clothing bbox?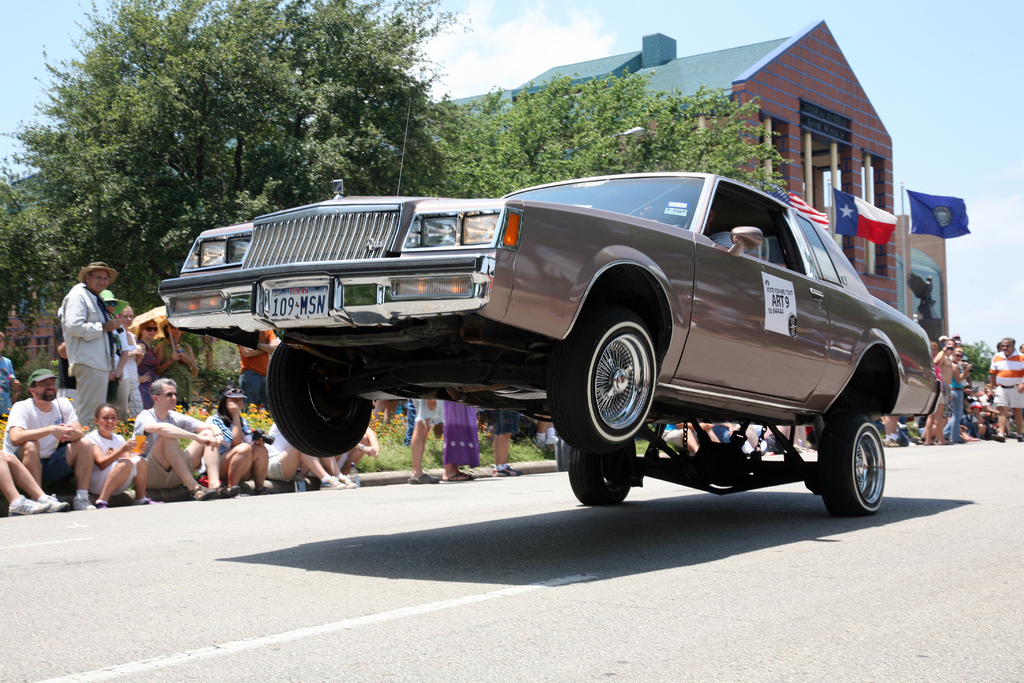
(492,394,522,435)
